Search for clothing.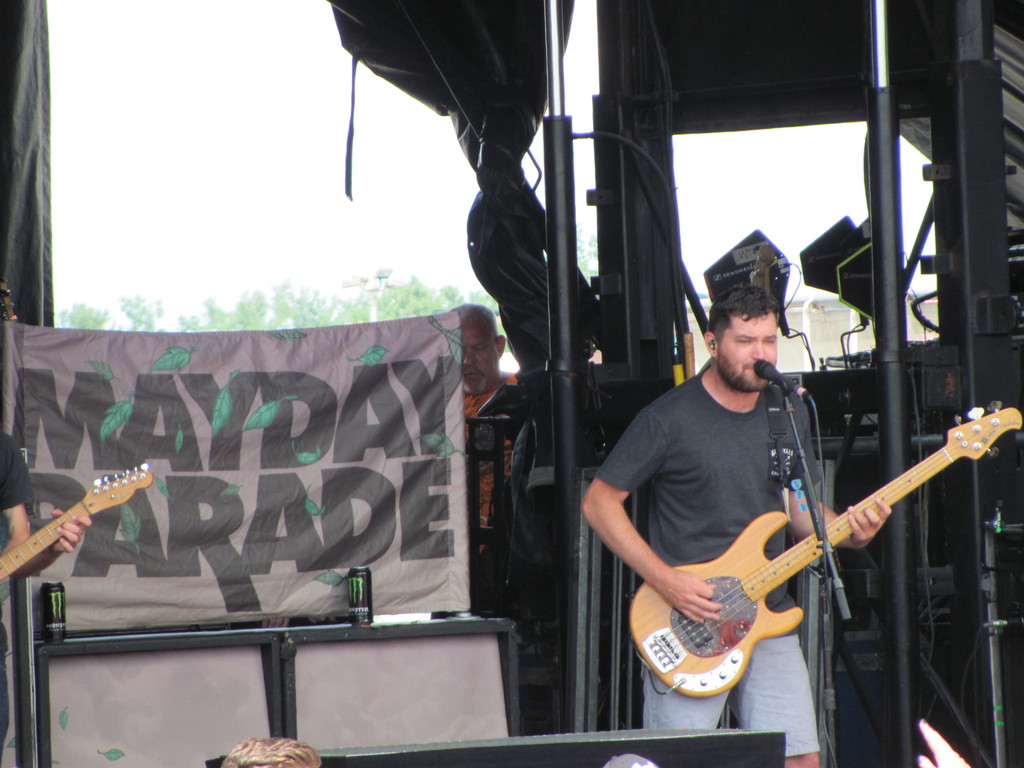
Found at box(466, 365, 517, 614).
